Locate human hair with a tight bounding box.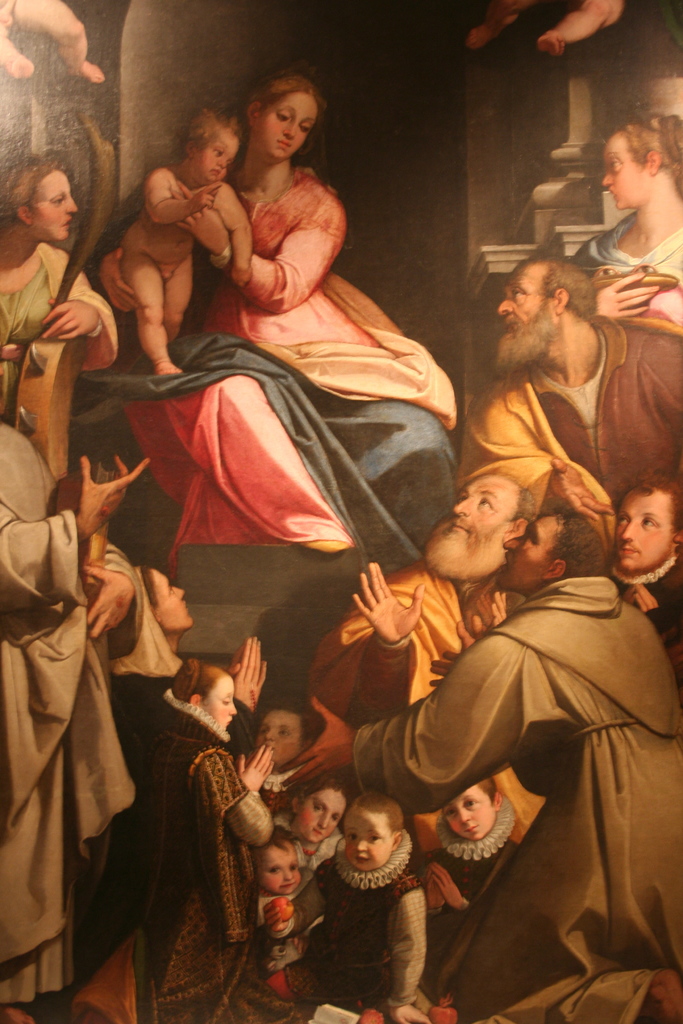
(x1=289, y1=772, x2=356, y2=814).
